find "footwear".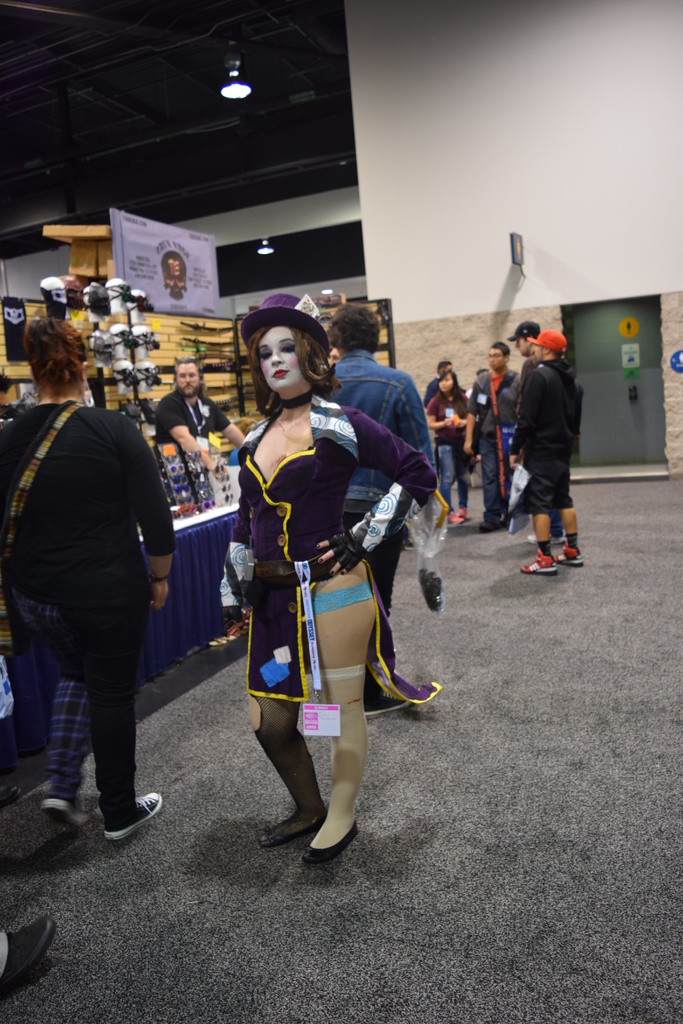
region(36, 801, 85, 834).
